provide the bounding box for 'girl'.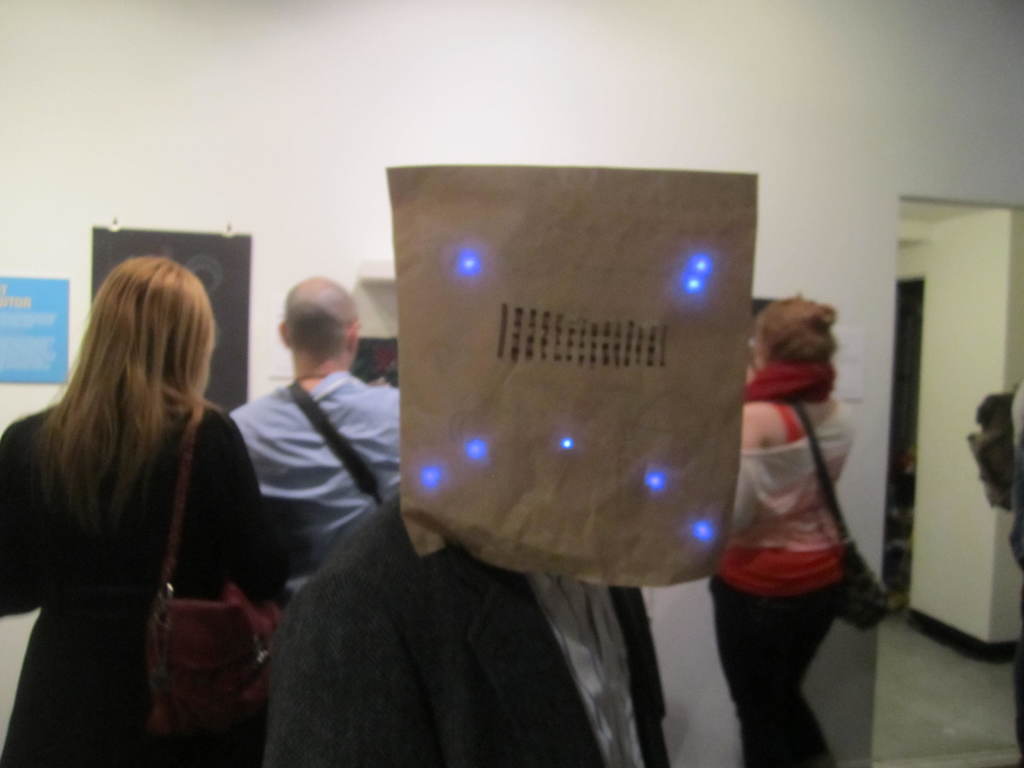
x1=0, y1=256, x2=310, y2=767.
